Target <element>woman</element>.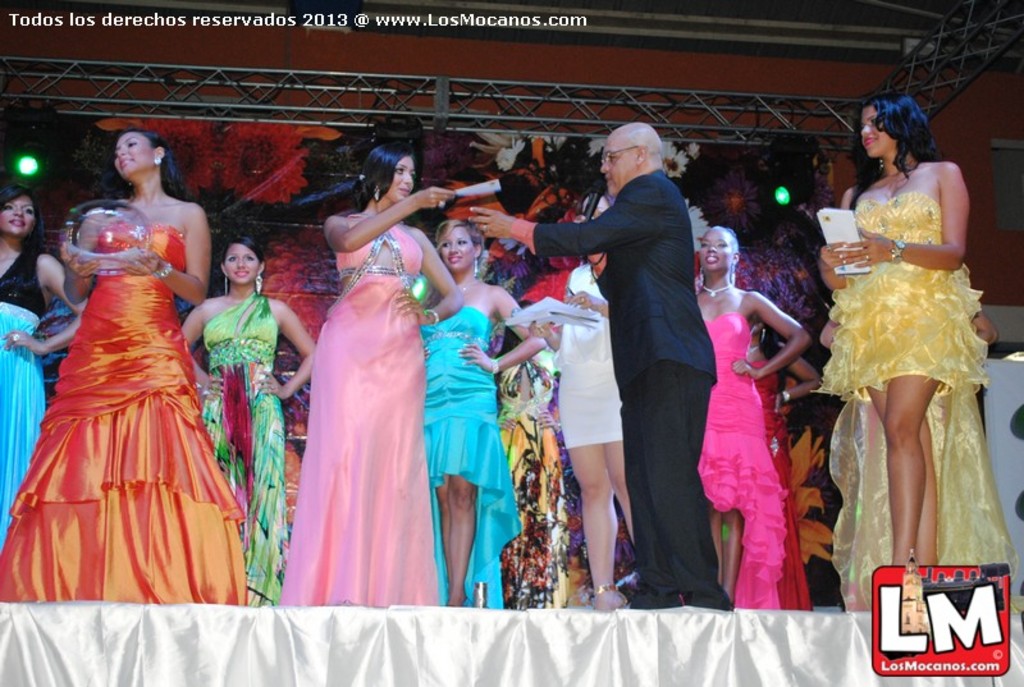
Target region: {"left": 0, "top": 187, "right": 100, "bottom": 541}.
